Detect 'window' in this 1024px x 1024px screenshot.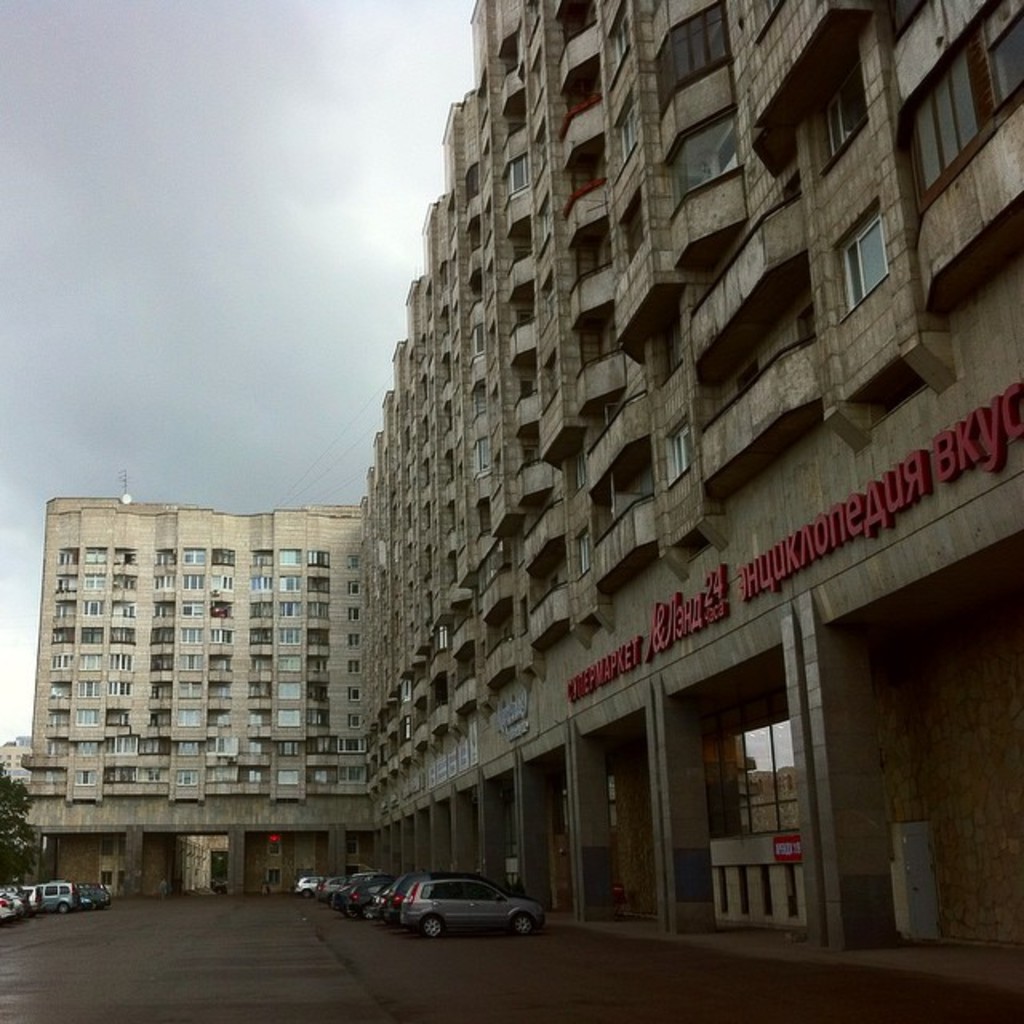
Detection: box=[501, 155, 526, 203].
